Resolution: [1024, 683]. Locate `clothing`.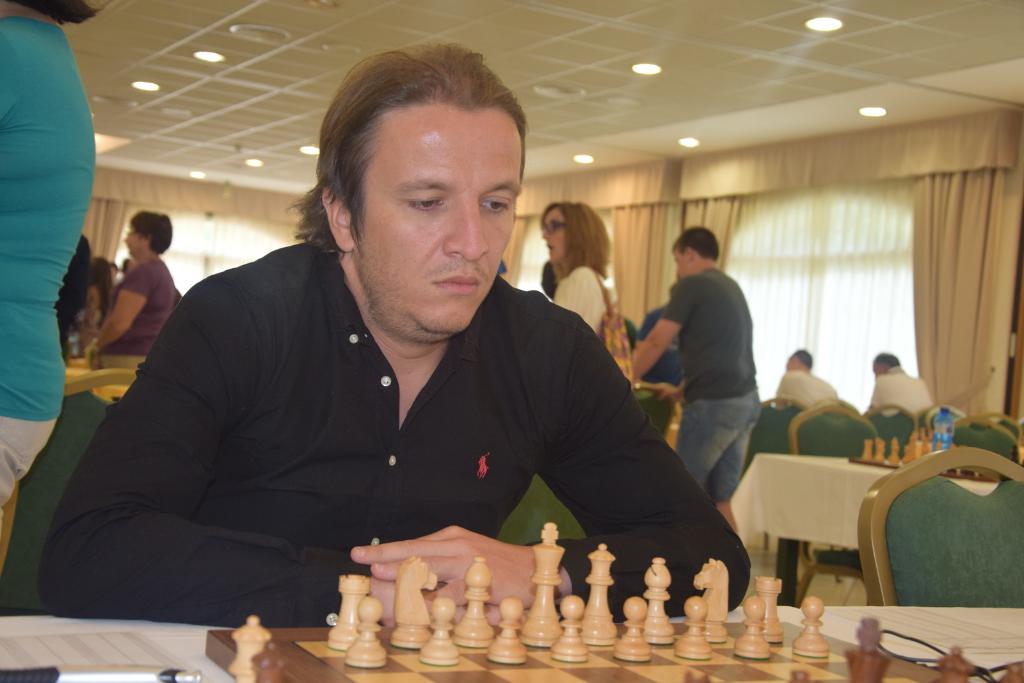
box=[28, 213, 768, 643].
